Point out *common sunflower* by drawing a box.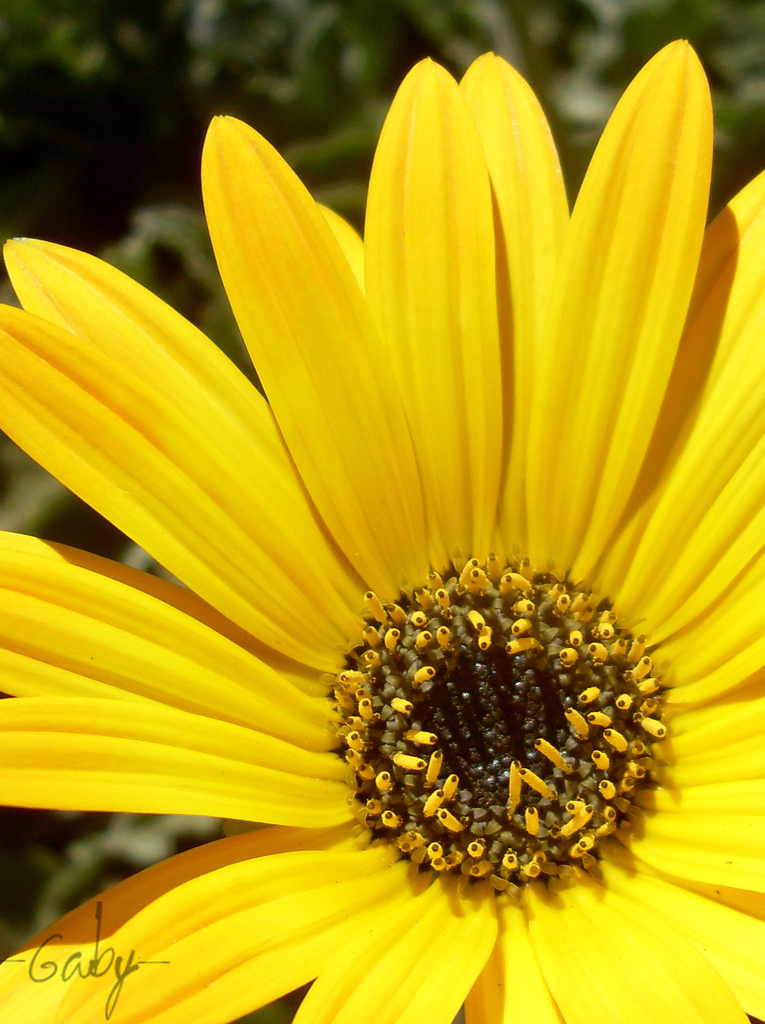
x1=0, y1=47, x2=764, y2=1023.
